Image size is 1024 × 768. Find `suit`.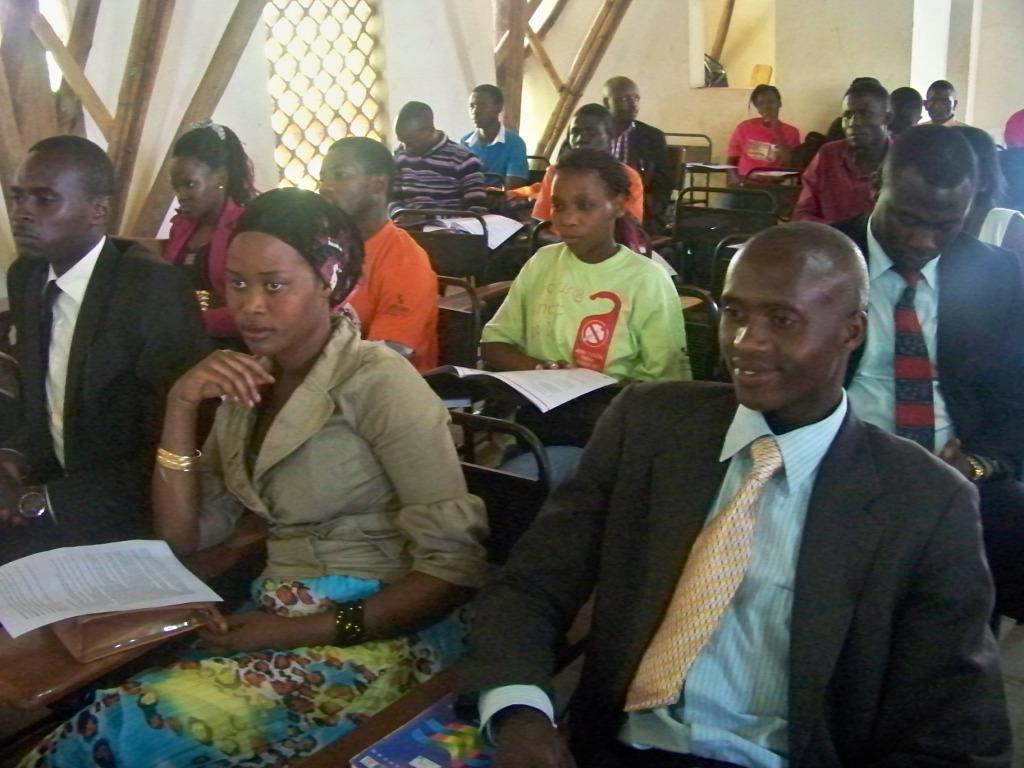
BBox(455, 396, 1015, 767).
